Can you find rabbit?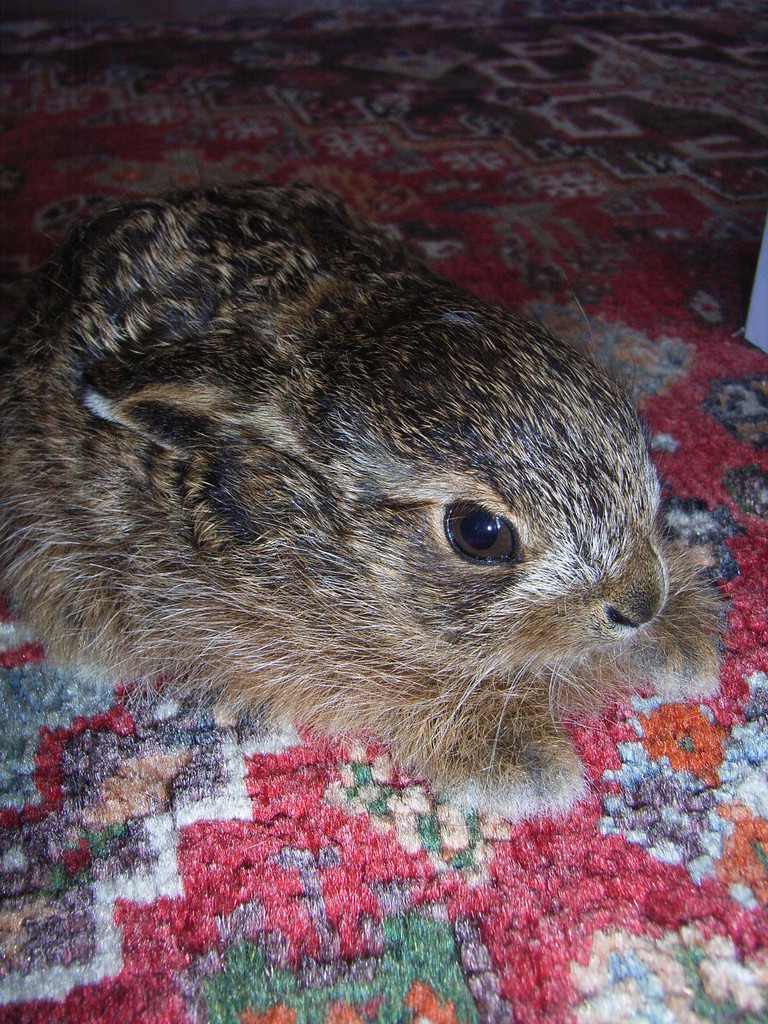
Yes, bounding box: [0, 182, 737, 822].
